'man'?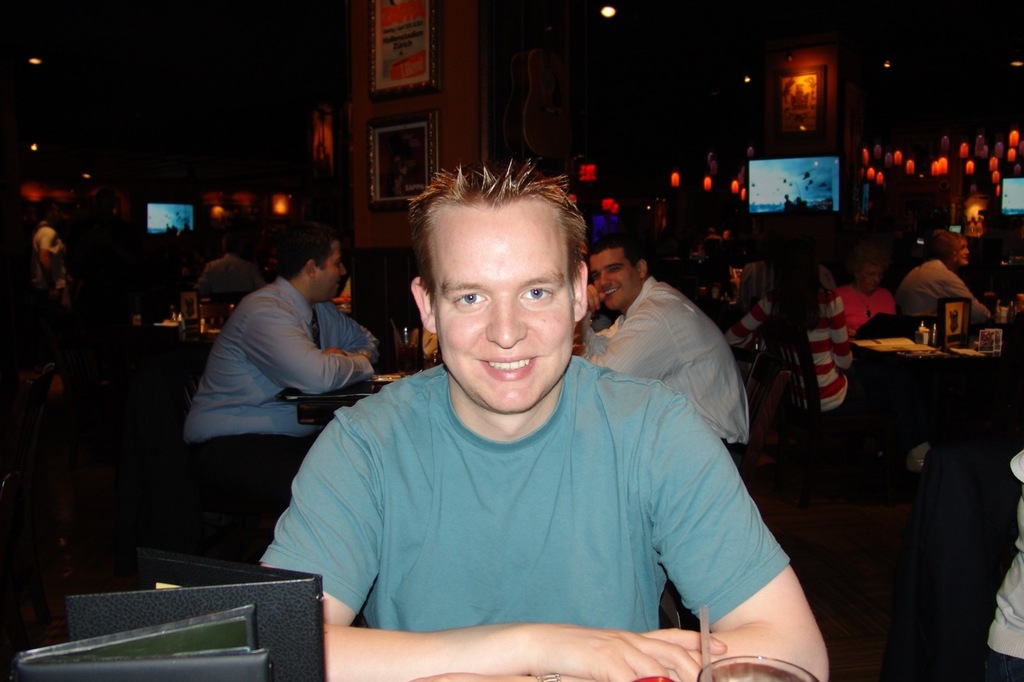
l=252, t=146, r=828, b=681
